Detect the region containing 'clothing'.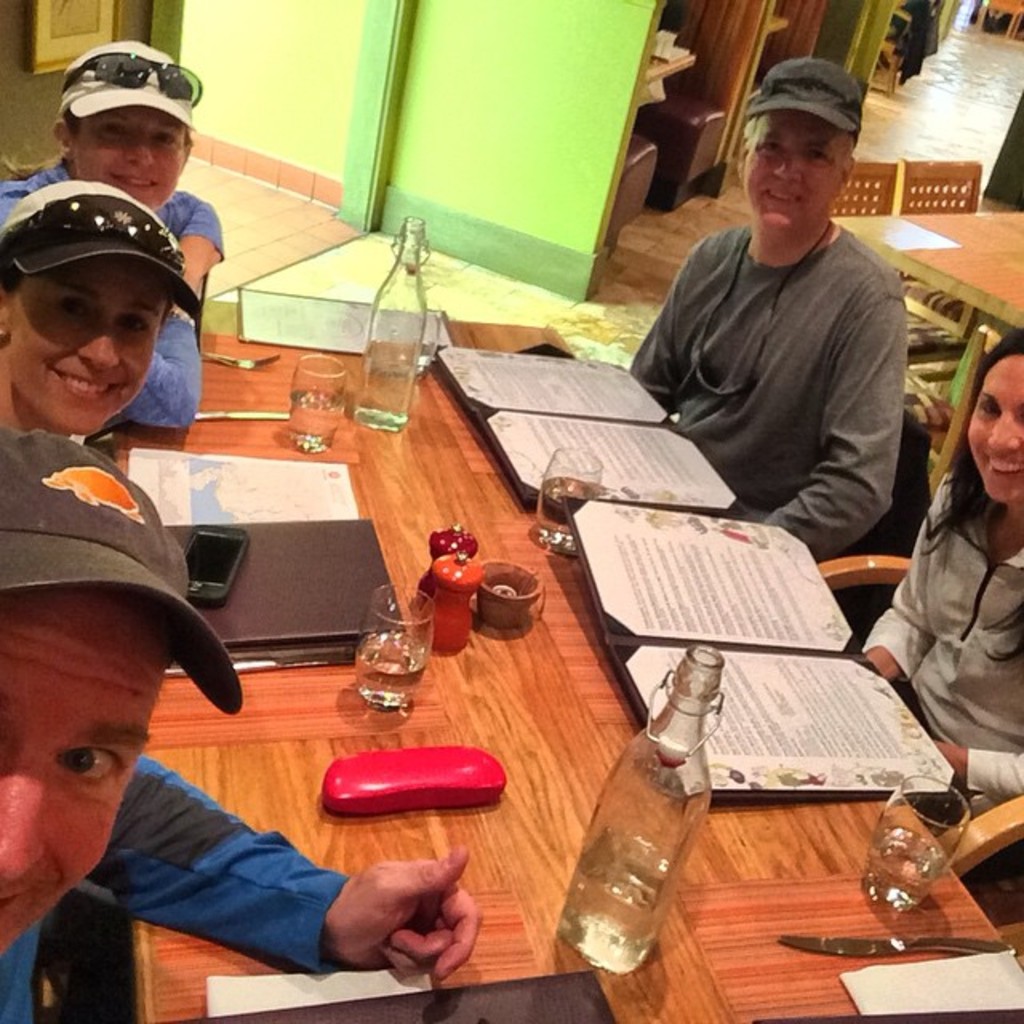
<box>0,752,350,1022</box>.
